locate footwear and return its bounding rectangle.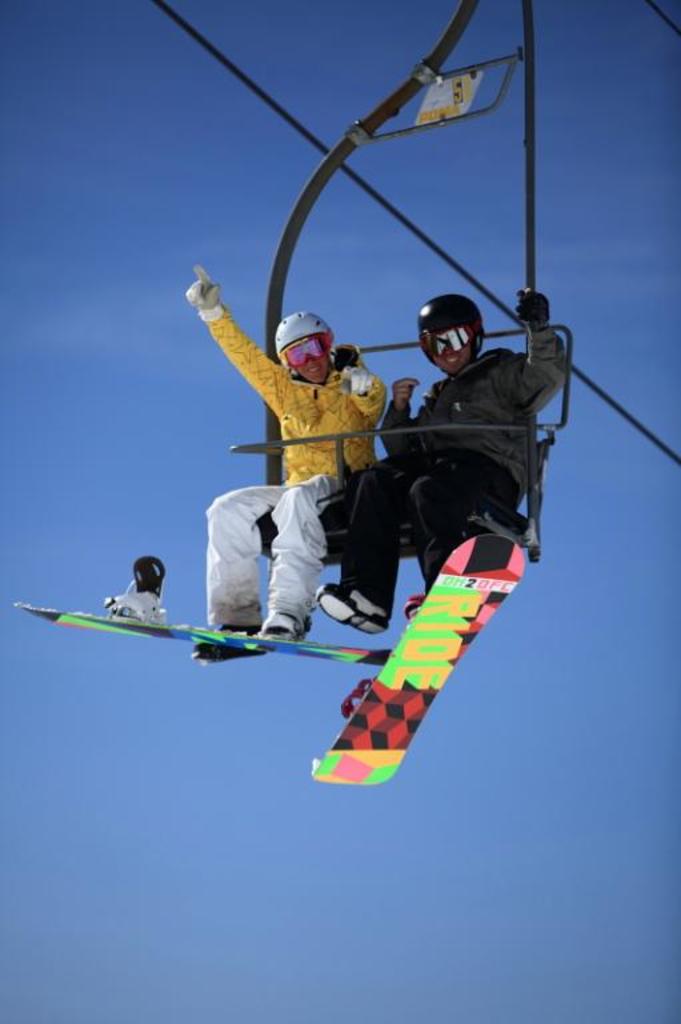
[x1=316, y1=584, x2=389, y2=640].
